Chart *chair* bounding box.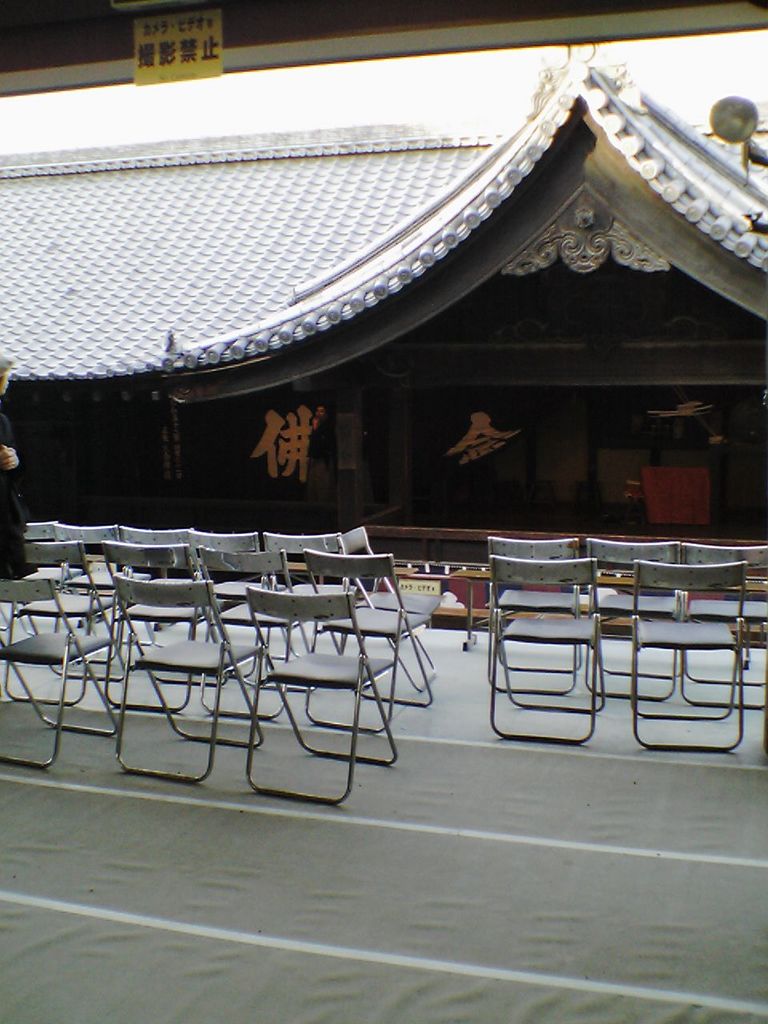
Charted: (93, 533, 225, 707).
